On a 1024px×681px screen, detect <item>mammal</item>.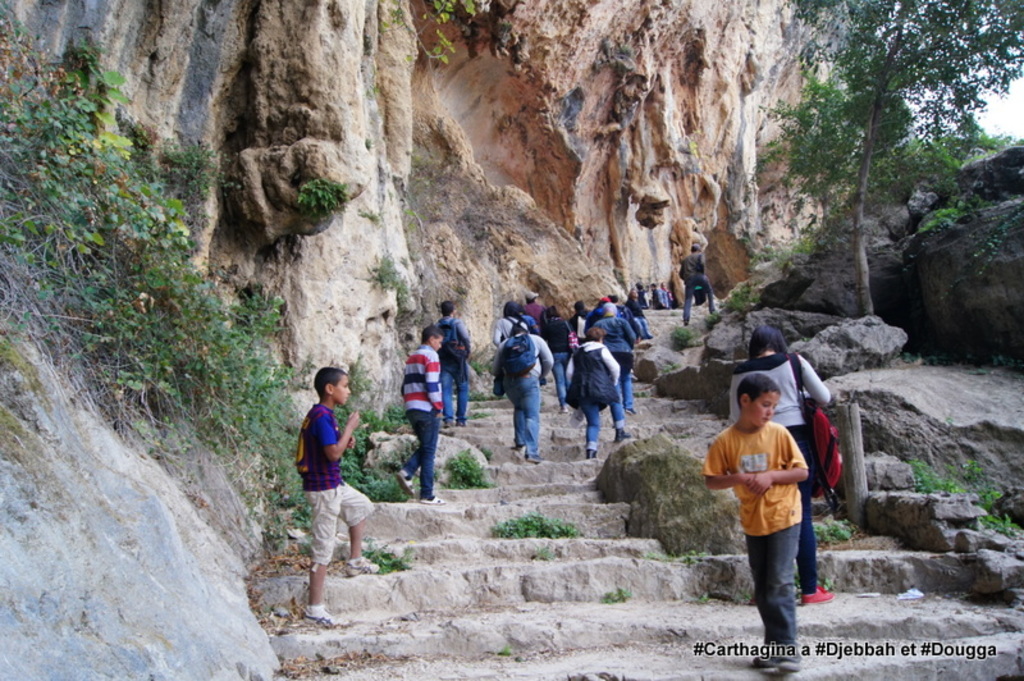
x1=288, y1=388, x2=366, y2=565.
